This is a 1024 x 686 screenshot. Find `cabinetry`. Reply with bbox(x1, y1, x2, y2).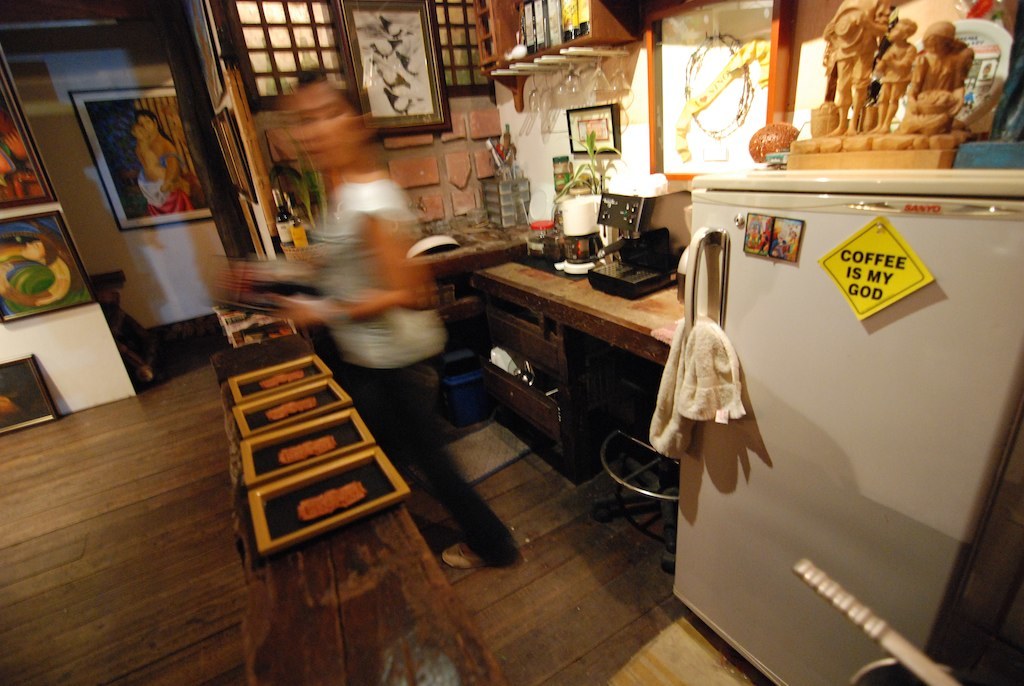
bbox(480, 242, 698, 469).
